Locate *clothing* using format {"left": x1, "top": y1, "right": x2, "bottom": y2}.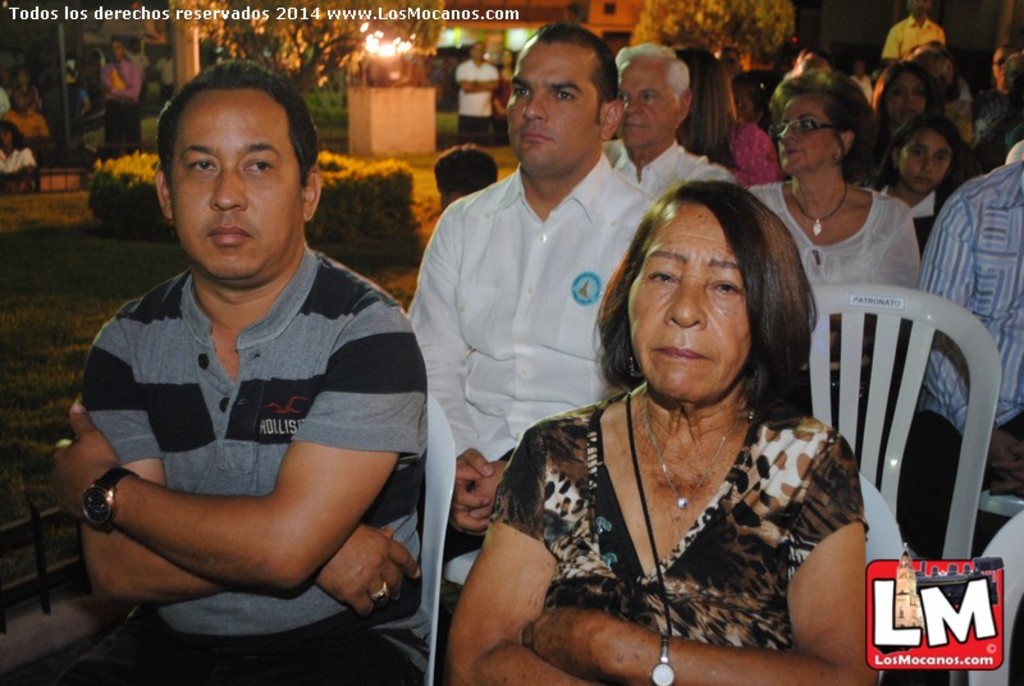
{"left": 751, "top": 180, "right": 918, "bottom": 367}.
